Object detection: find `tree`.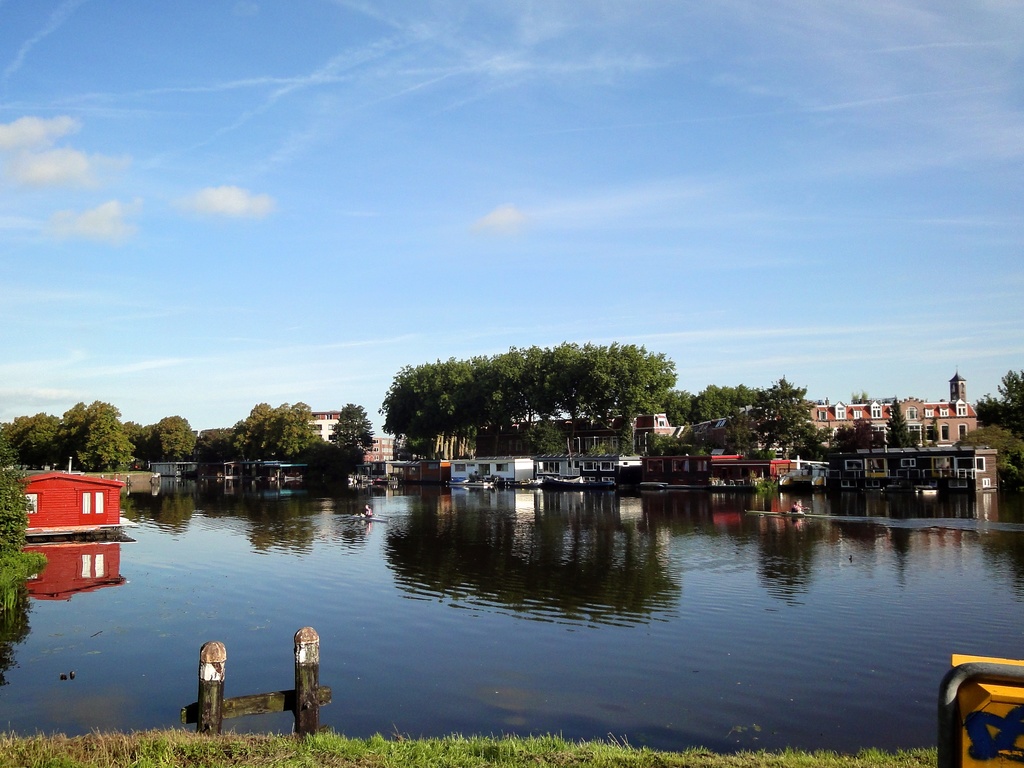
<box>887,399,919,452</box>.
